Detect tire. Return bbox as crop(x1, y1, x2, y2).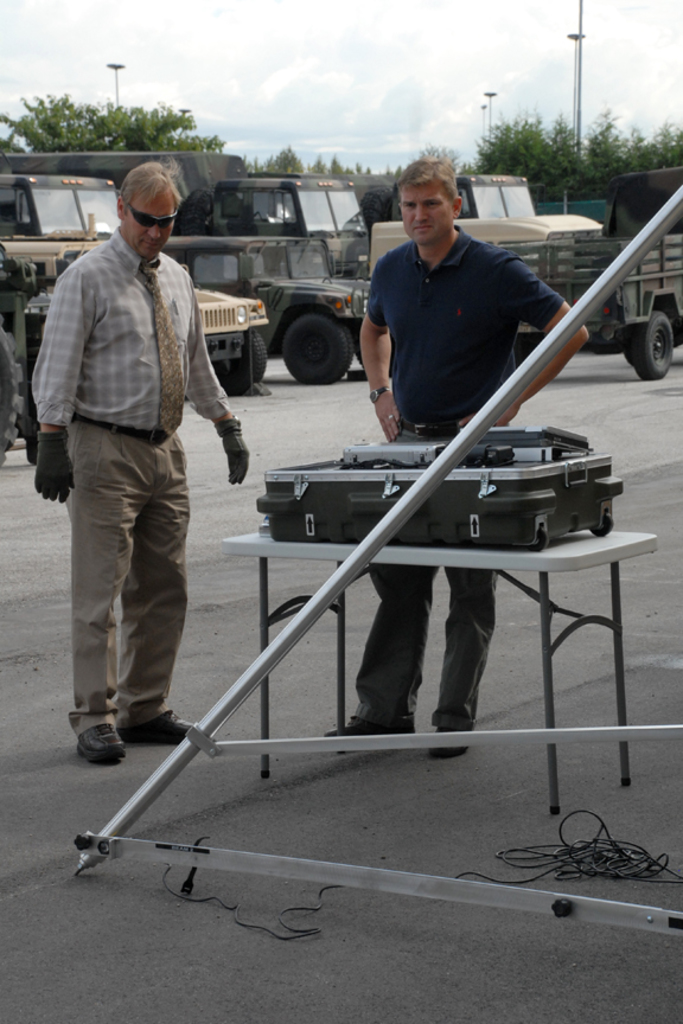
crop(634, 312, 674, 375).
